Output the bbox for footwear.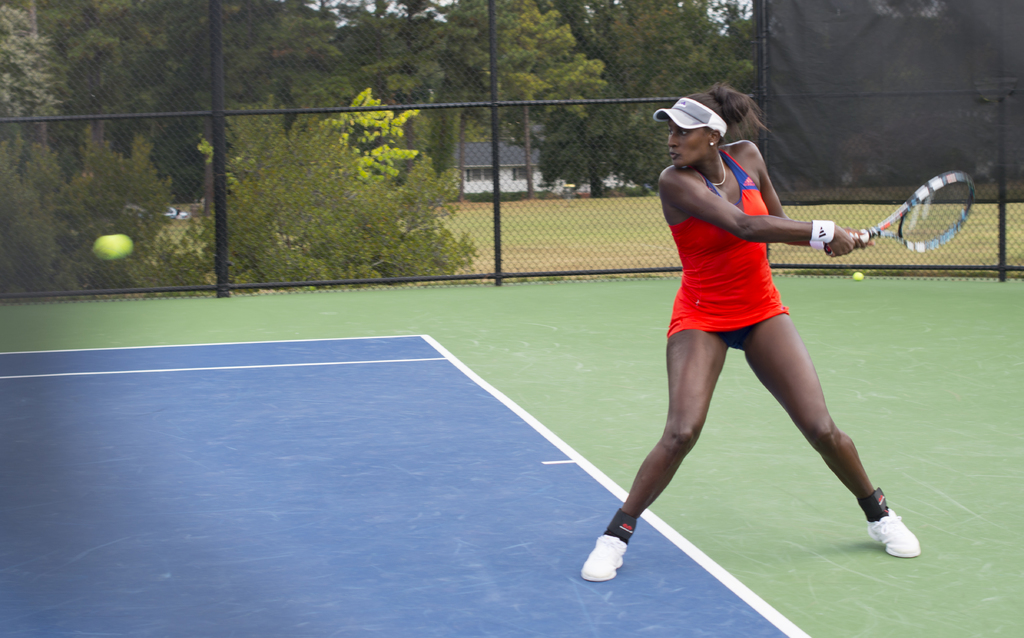
pyautogui.locateOnScreen(580, 535, 628, 584).
